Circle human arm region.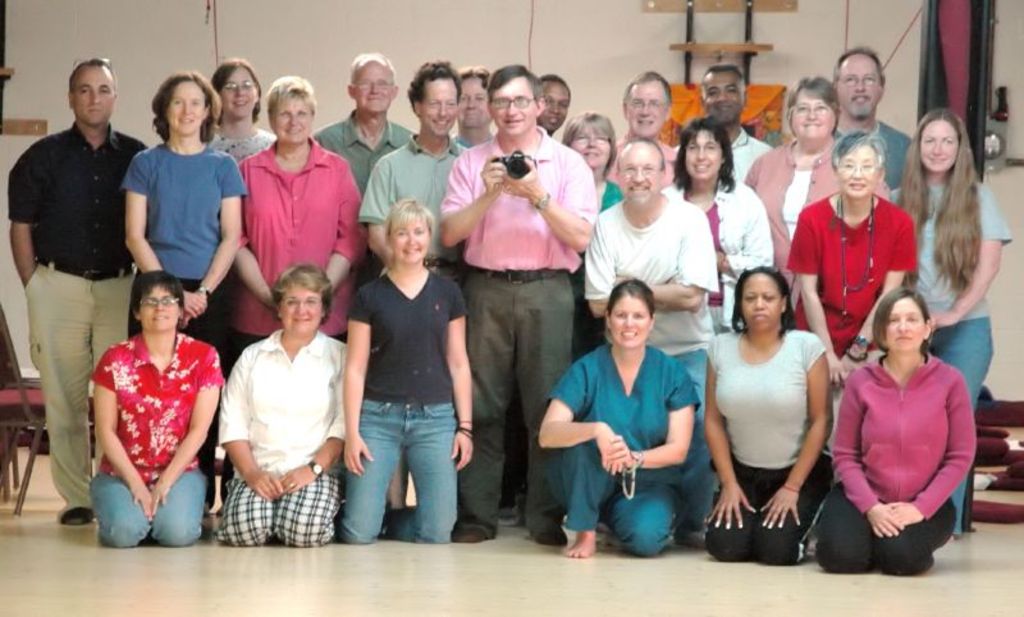
Region: crop(714, 201, 776, 287).
